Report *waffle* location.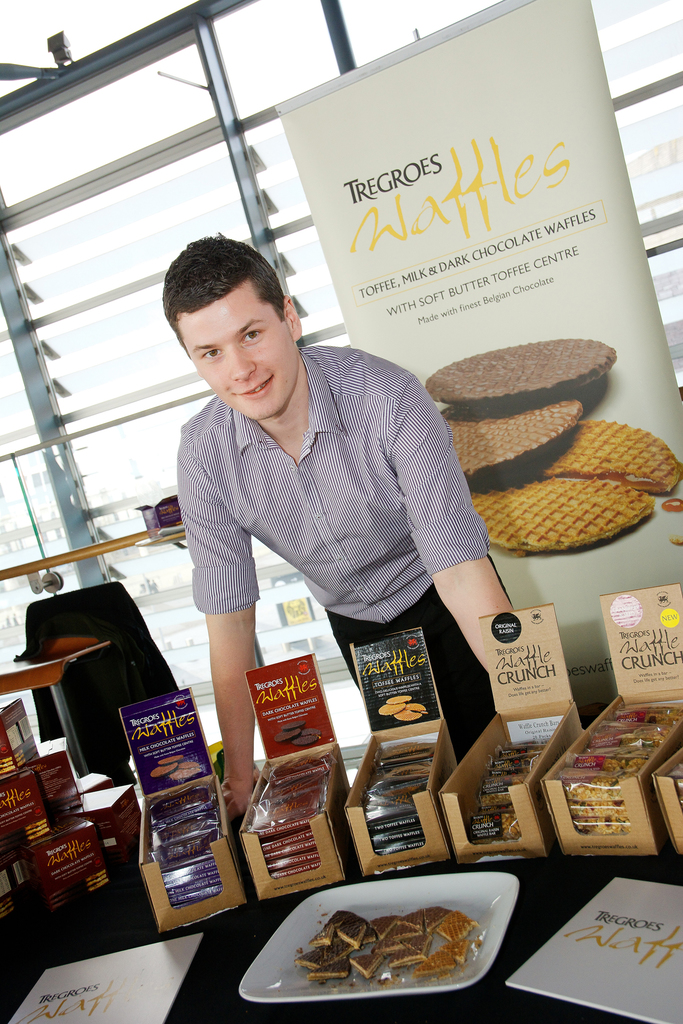
Report: l=402, t=702, r=425, b=712.
